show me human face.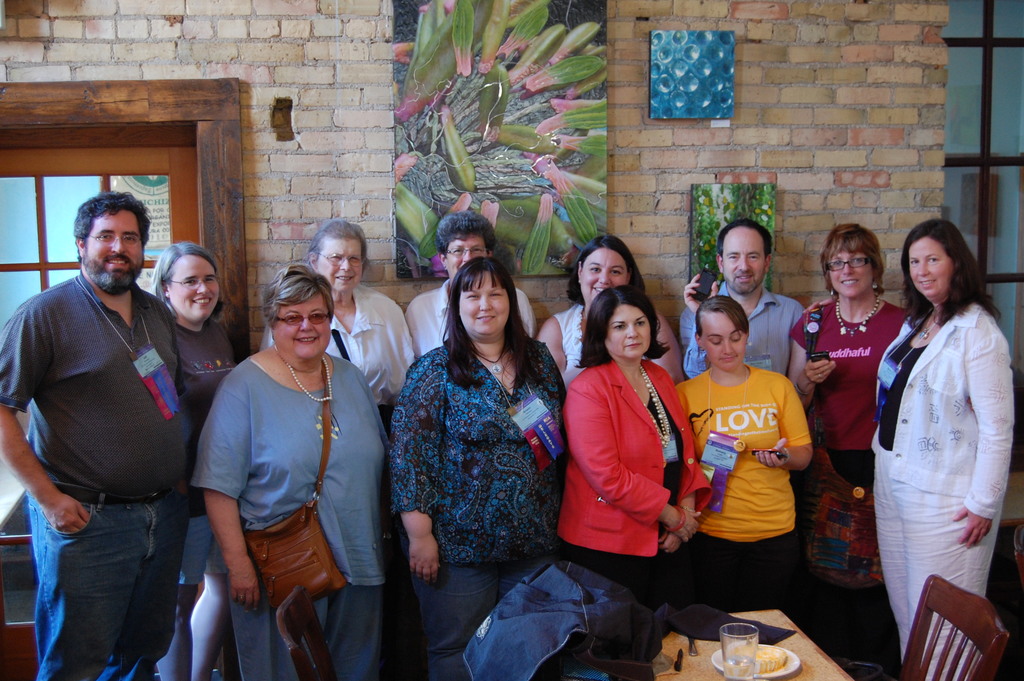
human face is here: Rect(705, 314, 745, 369).
